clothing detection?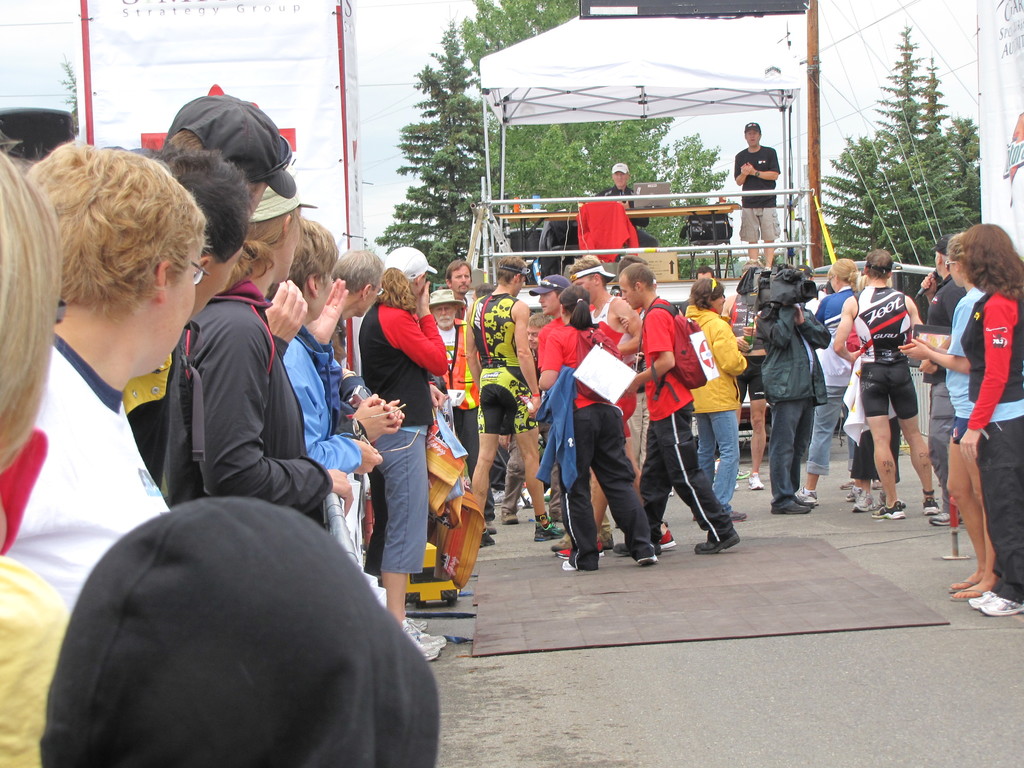
769/296/825/513
